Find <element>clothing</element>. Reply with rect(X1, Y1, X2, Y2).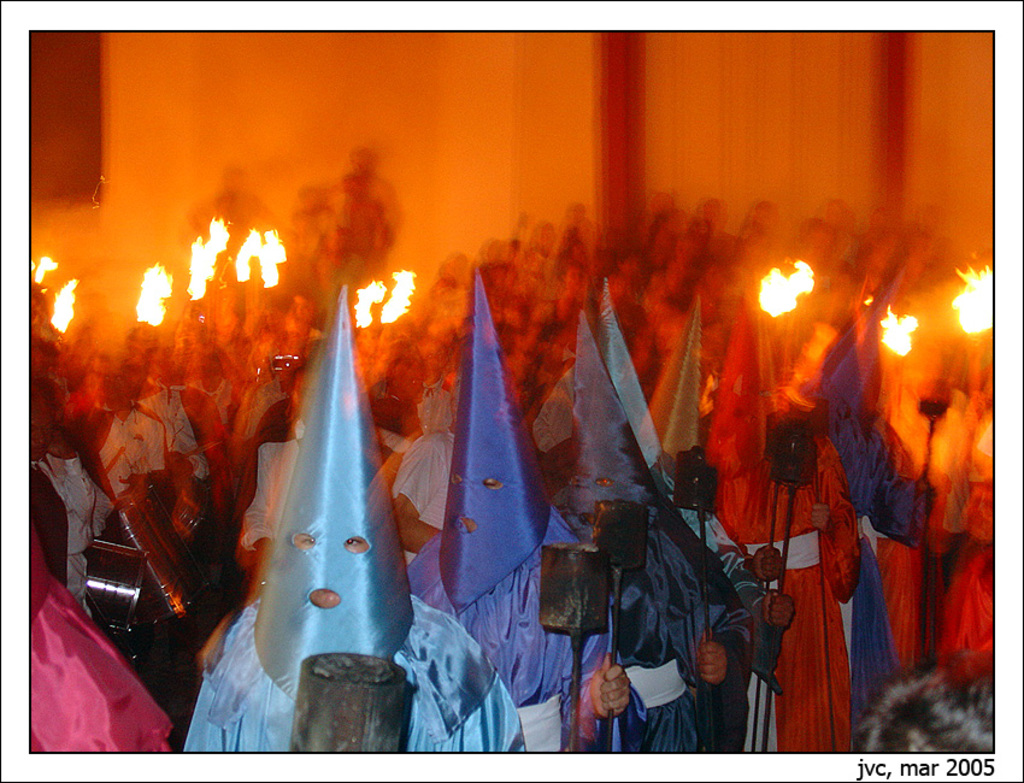
rect(173, 372, 243, 453).
